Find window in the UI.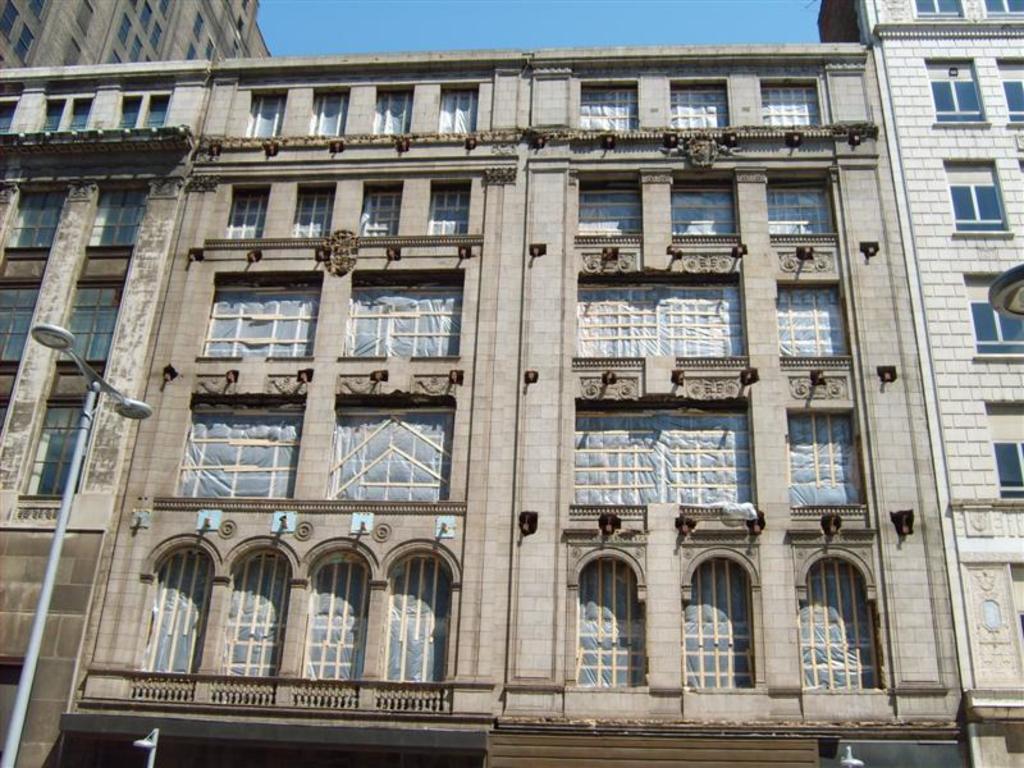
UI element at 196/266/324/357.
